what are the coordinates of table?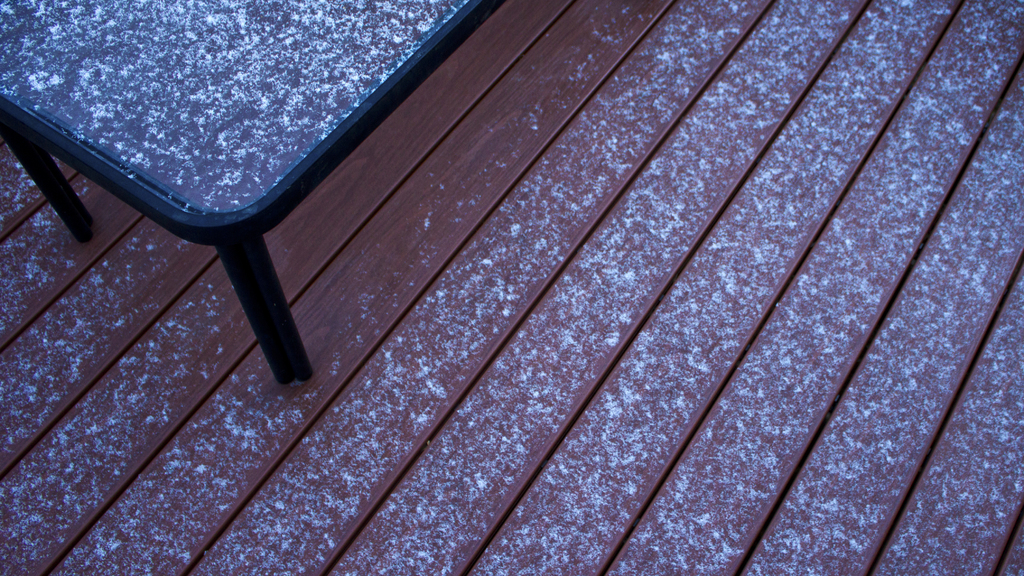
[0, 39, 406, 405].
